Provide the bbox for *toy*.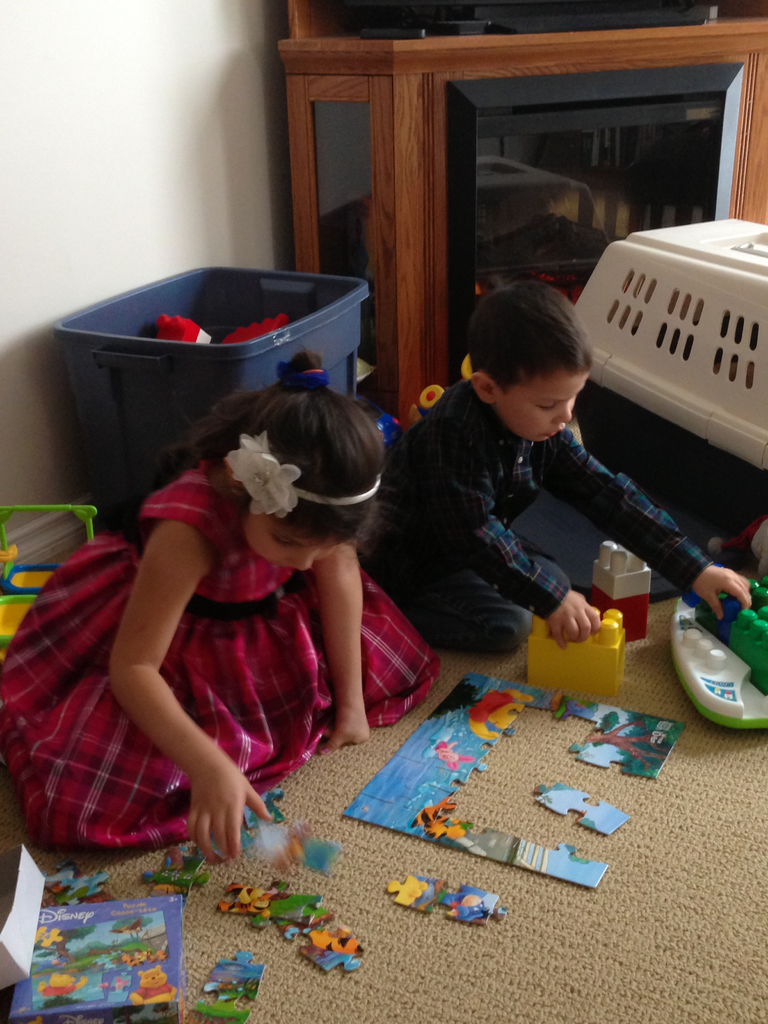
129:281:301:366.
